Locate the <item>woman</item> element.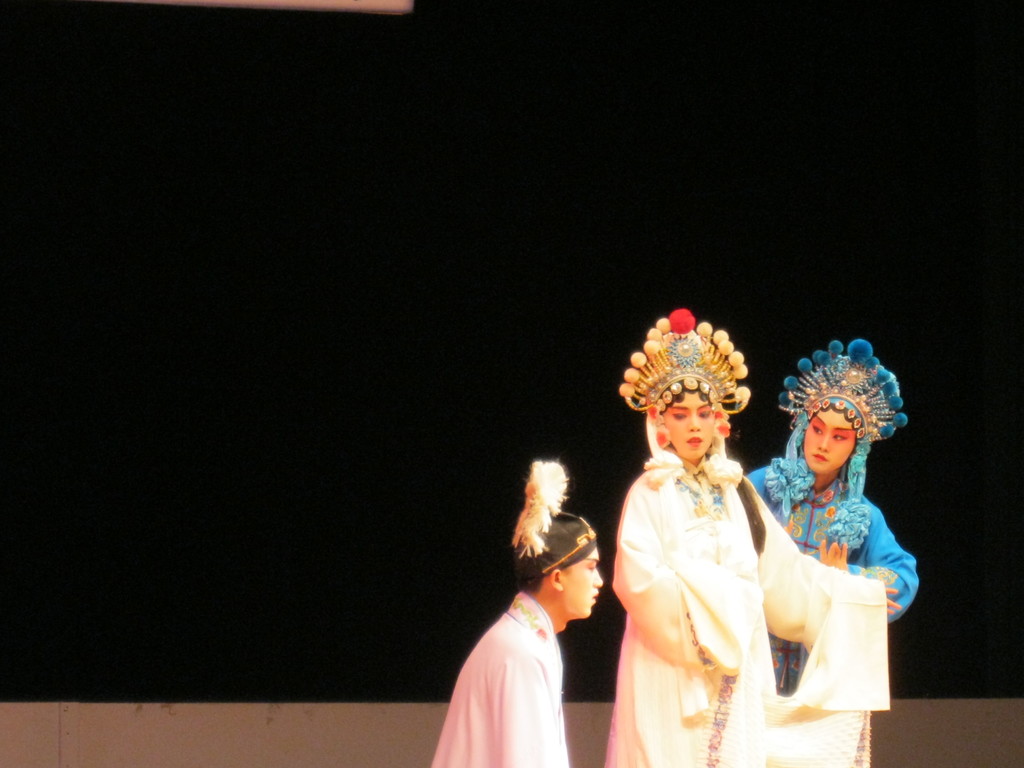
Element bbox: select_region(752, 333, 923, 605).
